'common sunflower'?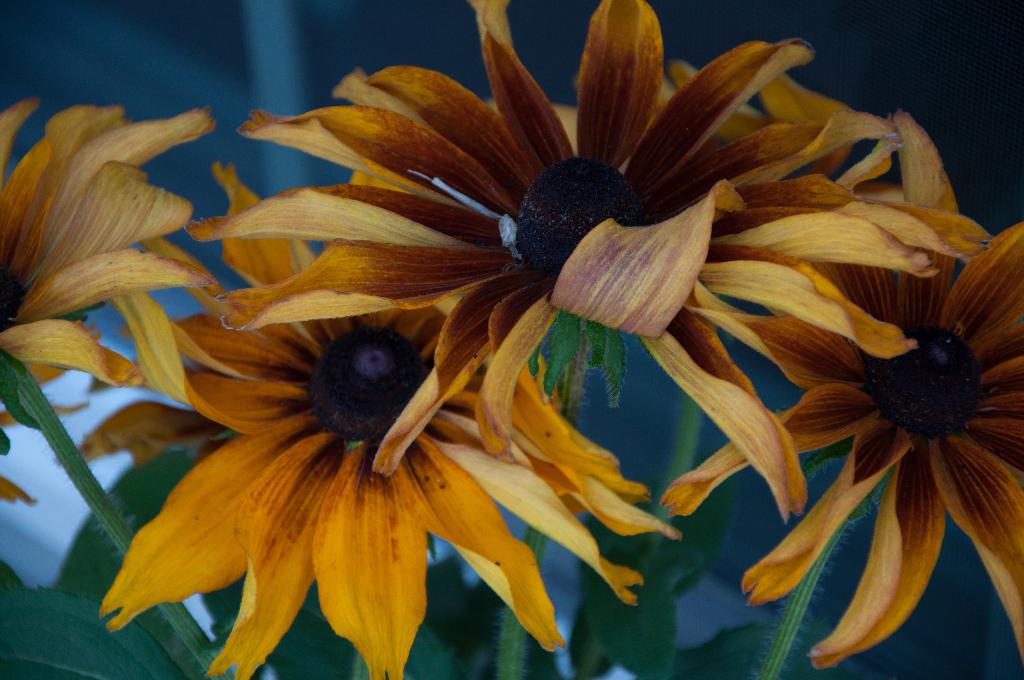
bbox=[687, 223, 1015, 659]
